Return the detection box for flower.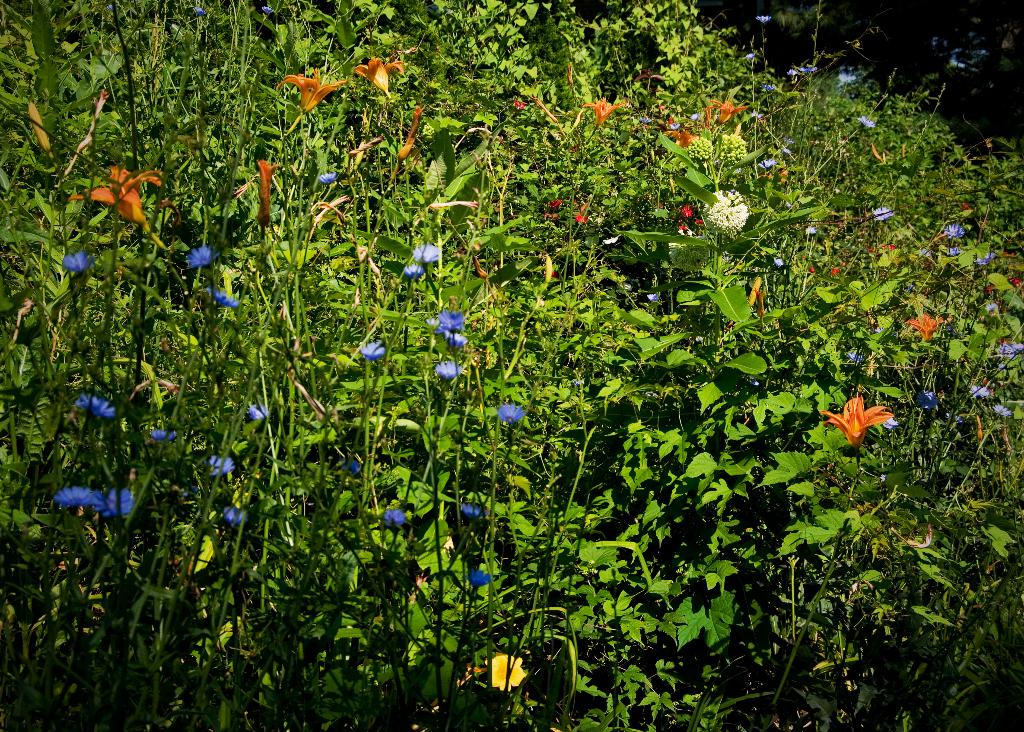
bbox=(799, 260, 814, 275).
